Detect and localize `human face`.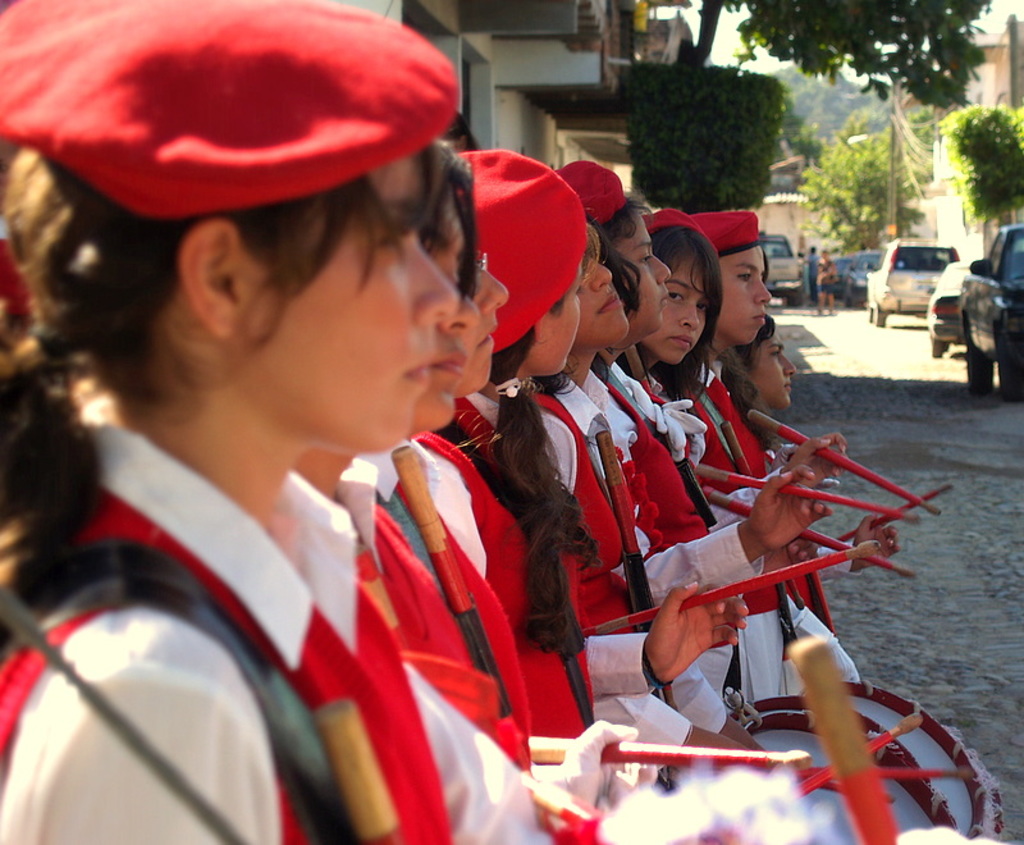
Localized at (251, 157, 461, 453).
